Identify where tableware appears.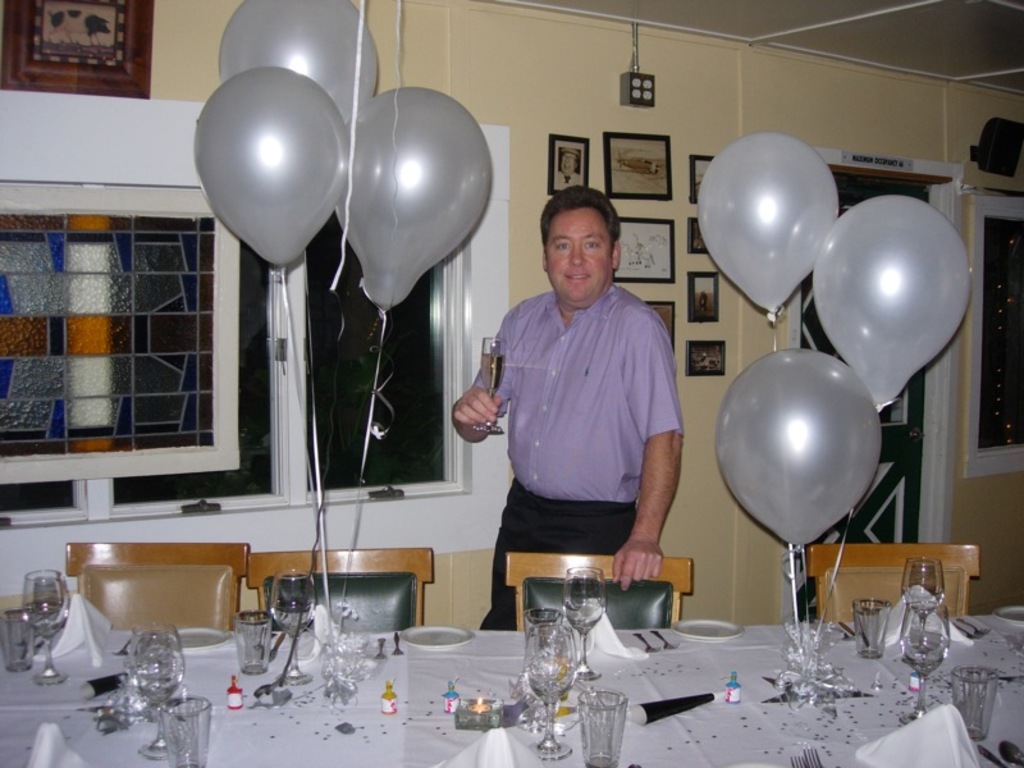
Appears at [left=671, top=616, right=745, bottom=641].
